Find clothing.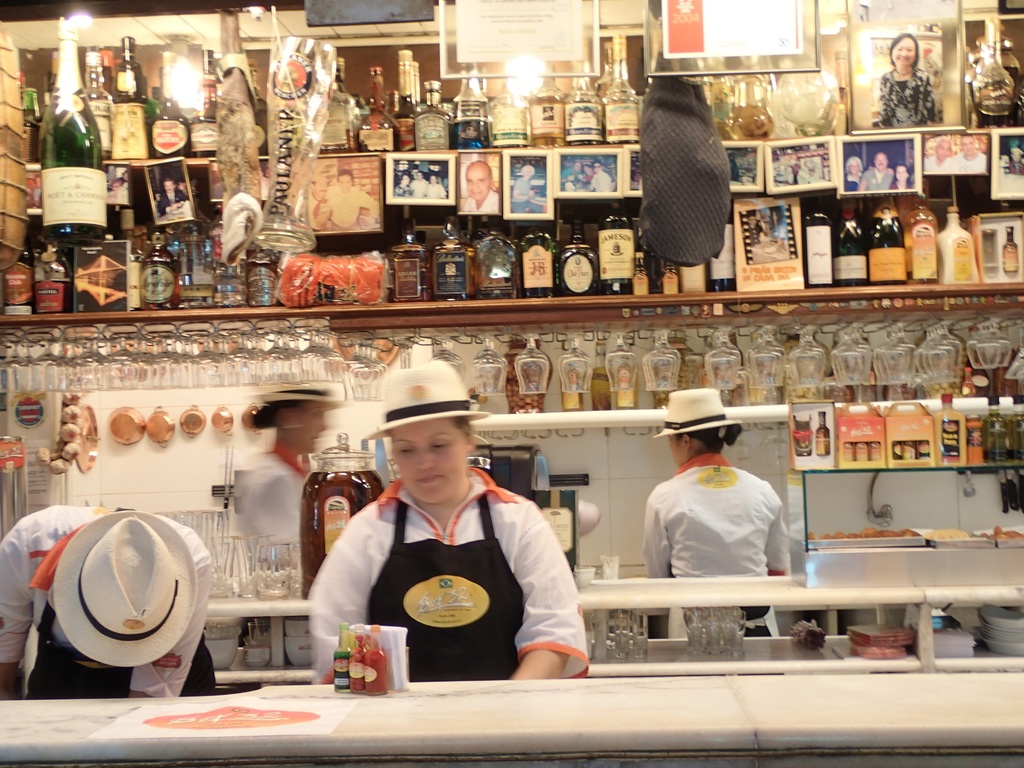
636,455,789,638.
